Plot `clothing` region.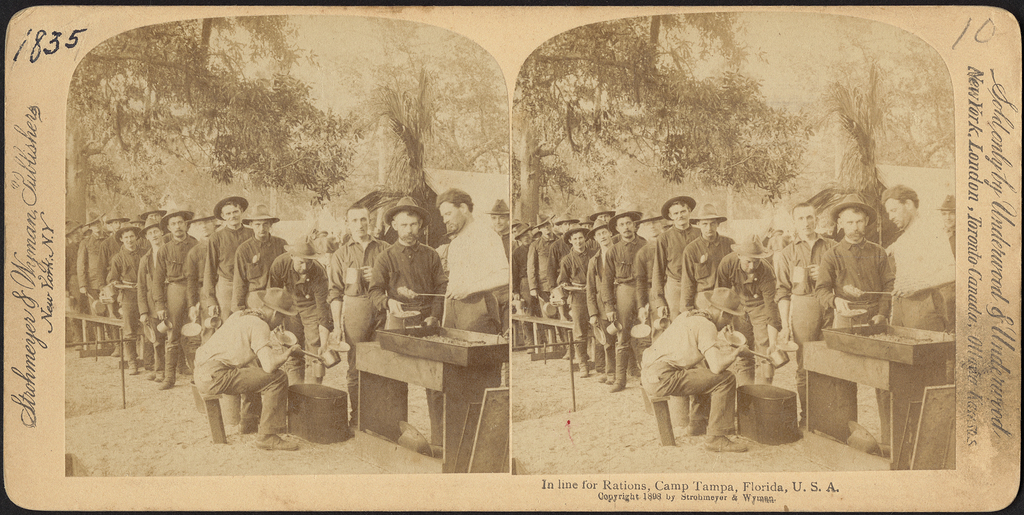
Plotted at 516, 246, 538, 339.
